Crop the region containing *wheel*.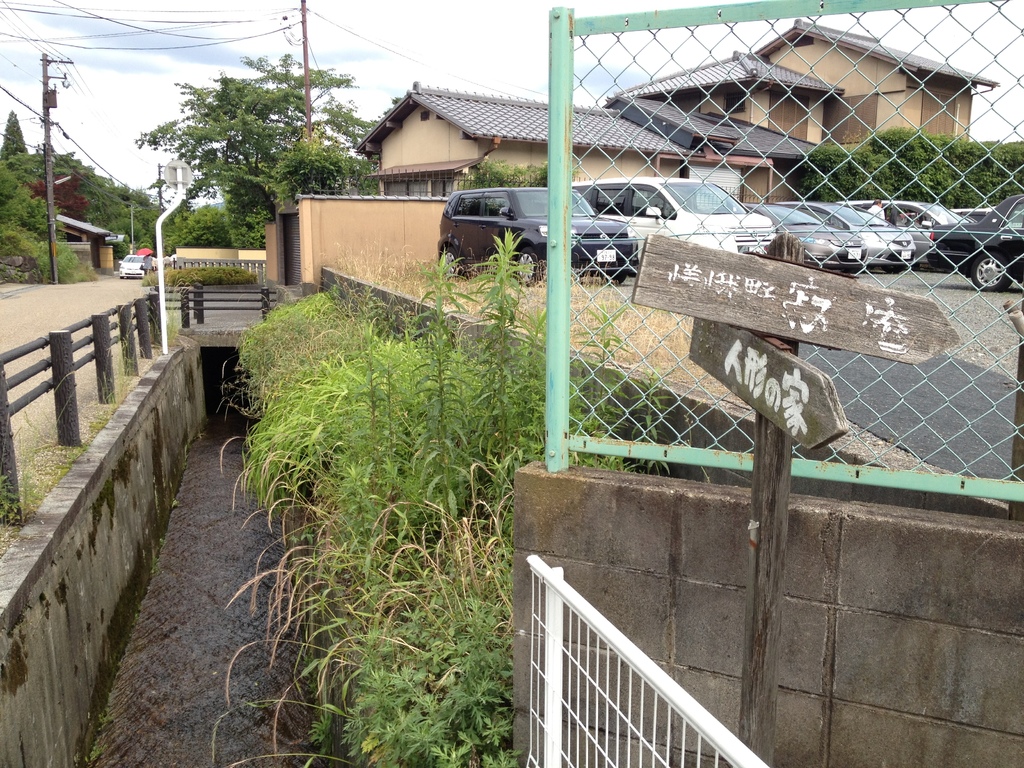
Crop region: (600,275,628,285).
